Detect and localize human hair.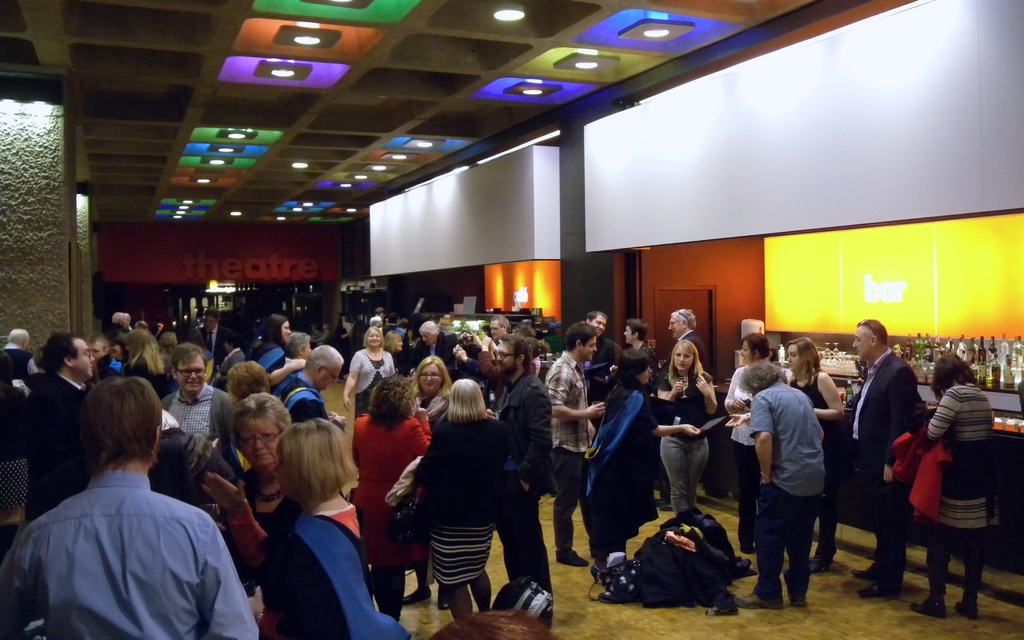
Localized at box(85, 332, 109, 353).
